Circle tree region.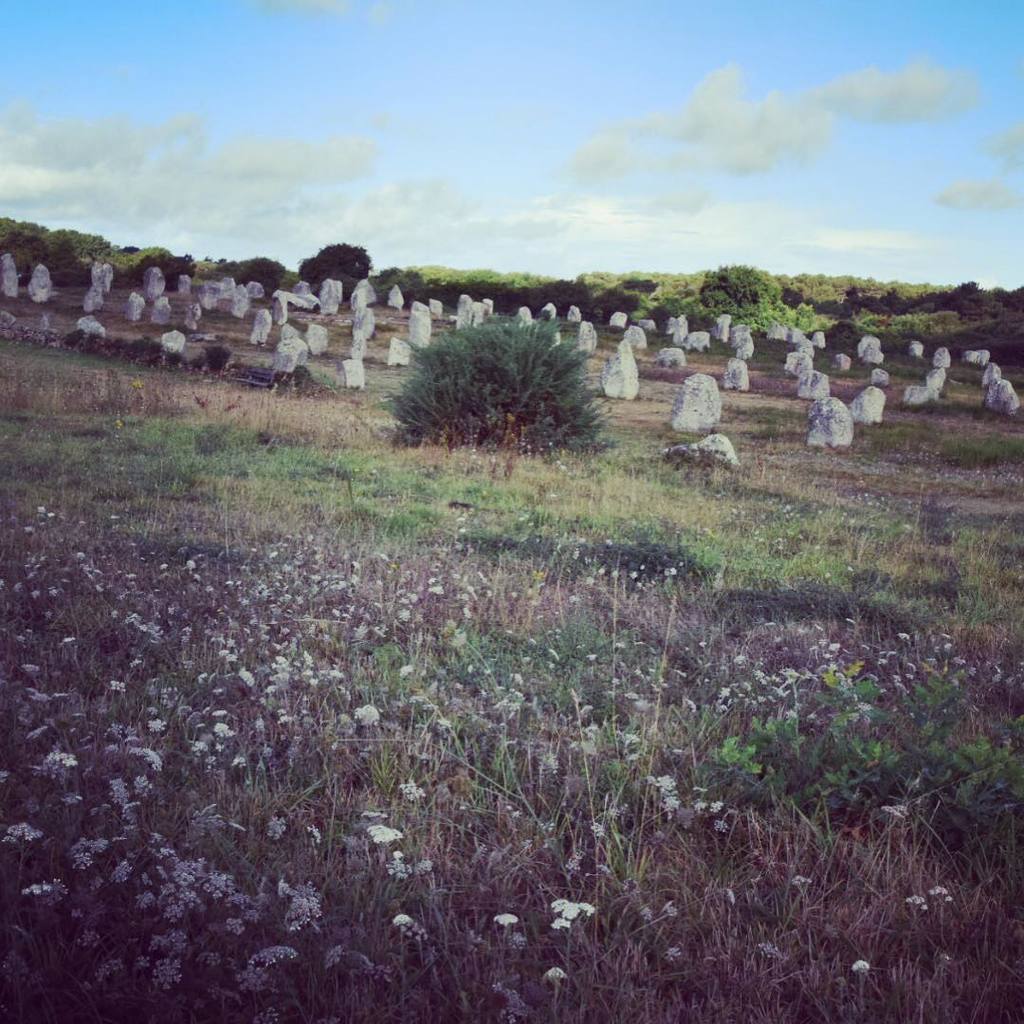
Region: (296,234,377,303).
